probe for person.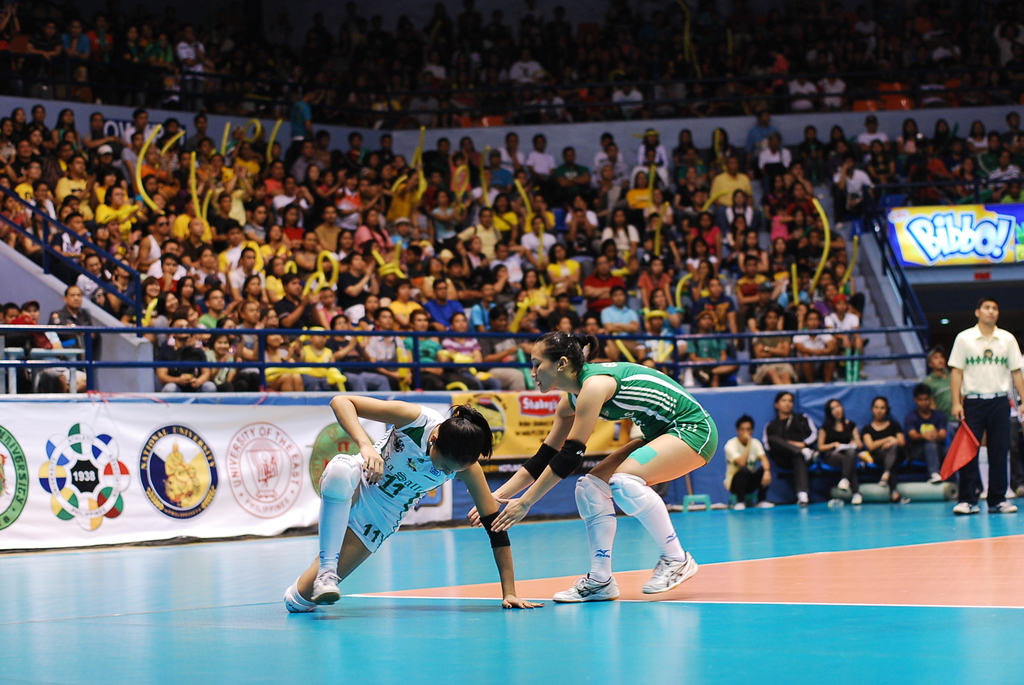
Probe result: box(916, 342, 970, 433).
